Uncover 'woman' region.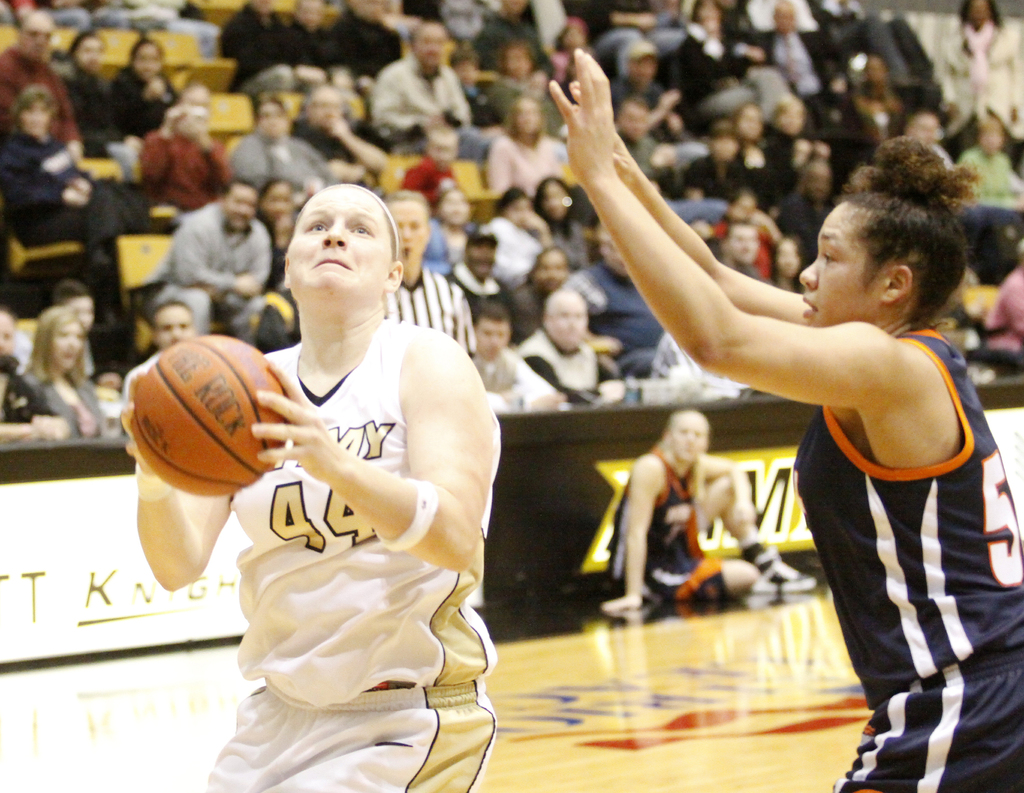
Uncovered: BBox(21, 307, 120, 443).
